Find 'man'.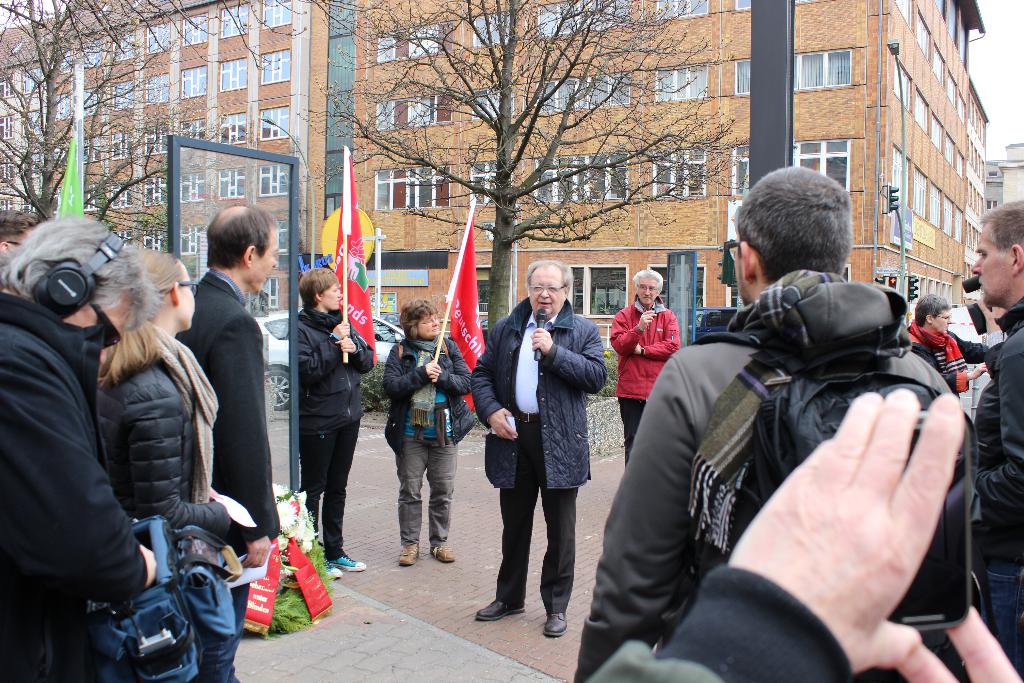
box(170, 199, 283, 682).
